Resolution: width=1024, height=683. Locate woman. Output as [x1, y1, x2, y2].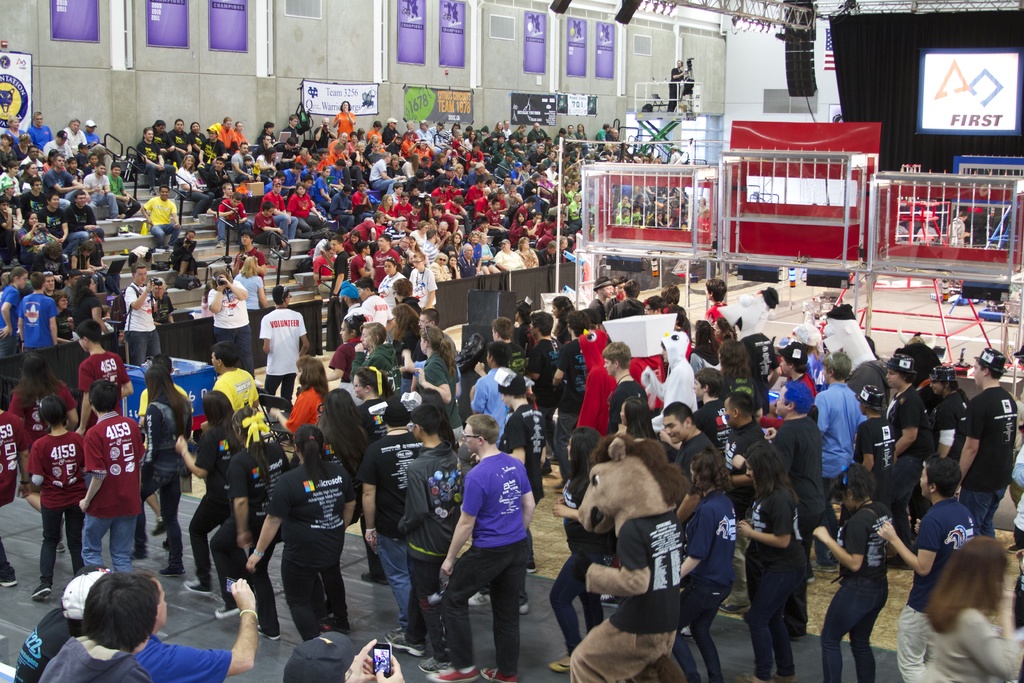
[34, 241, 70, 283].
